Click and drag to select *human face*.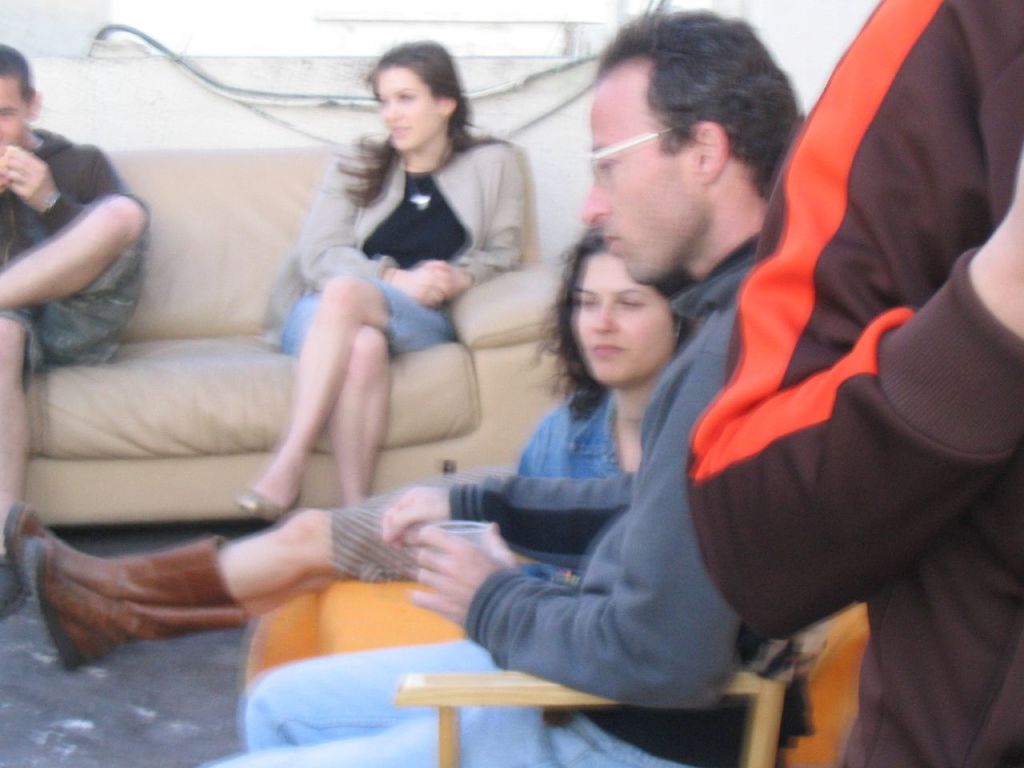
Selection: crop(568, 243, 686, 389).
